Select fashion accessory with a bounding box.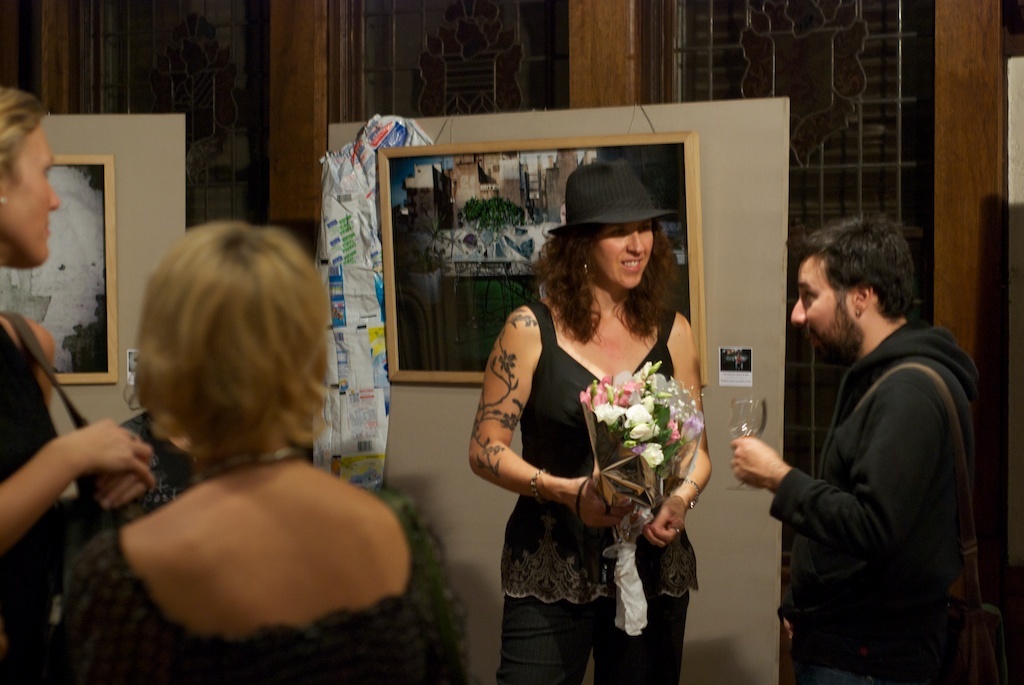
[x1=188, y1=439, x2=305, y2=481].
